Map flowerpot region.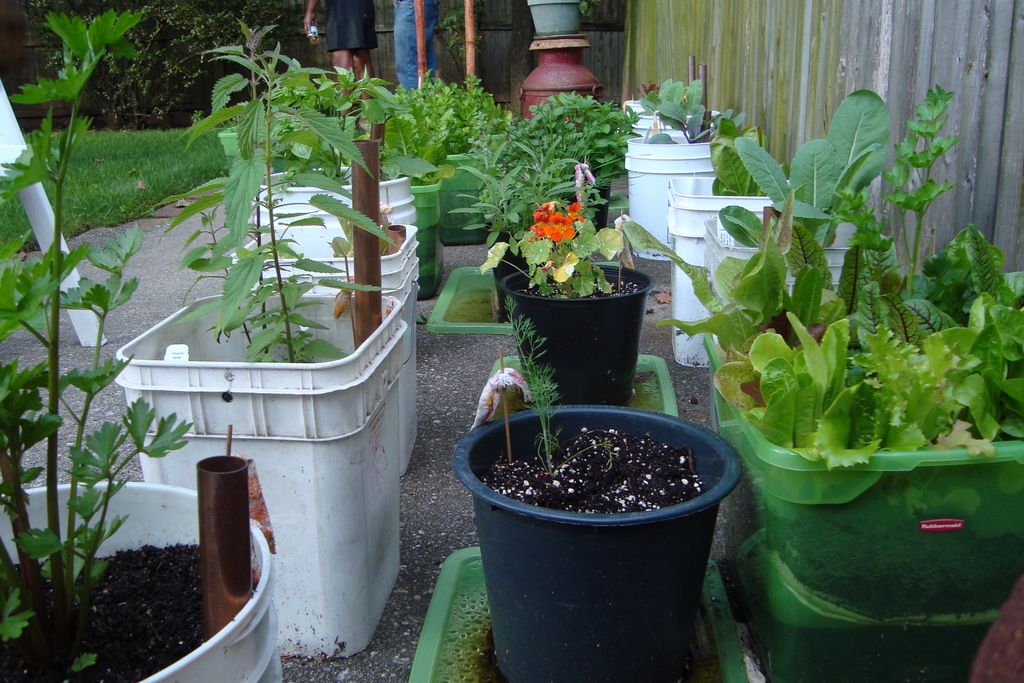
Mapped to <box>228,216,419,479</box>.
